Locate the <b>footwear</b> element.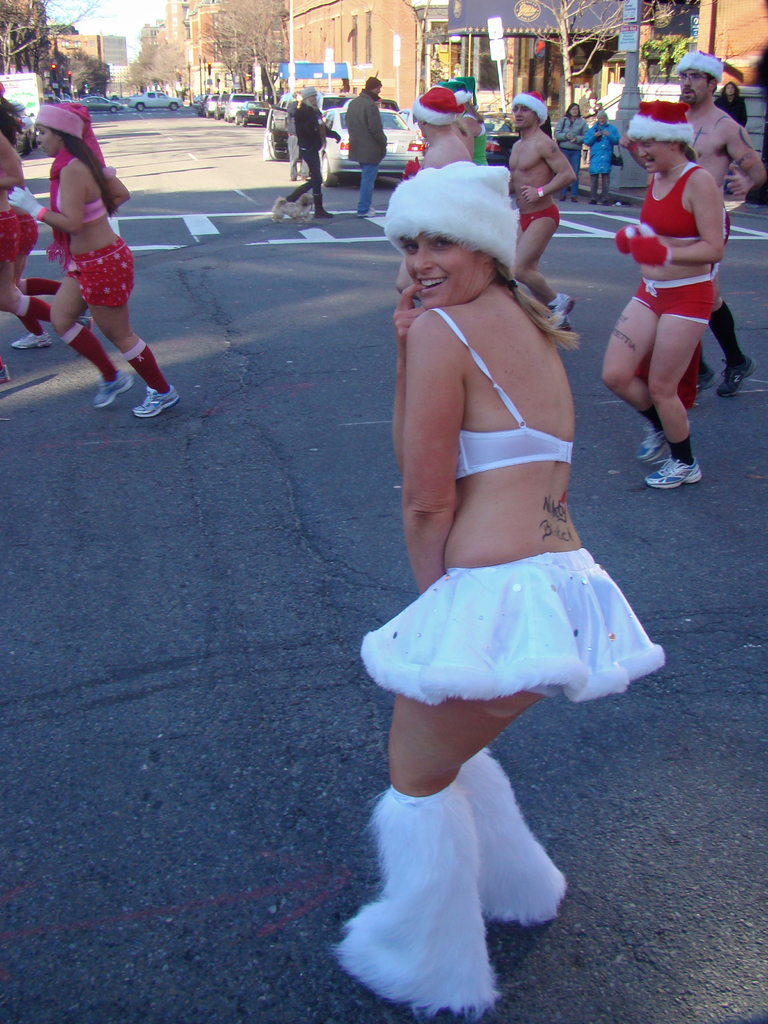
Element bbox: <region>359, 211, 376, 218</region>.
